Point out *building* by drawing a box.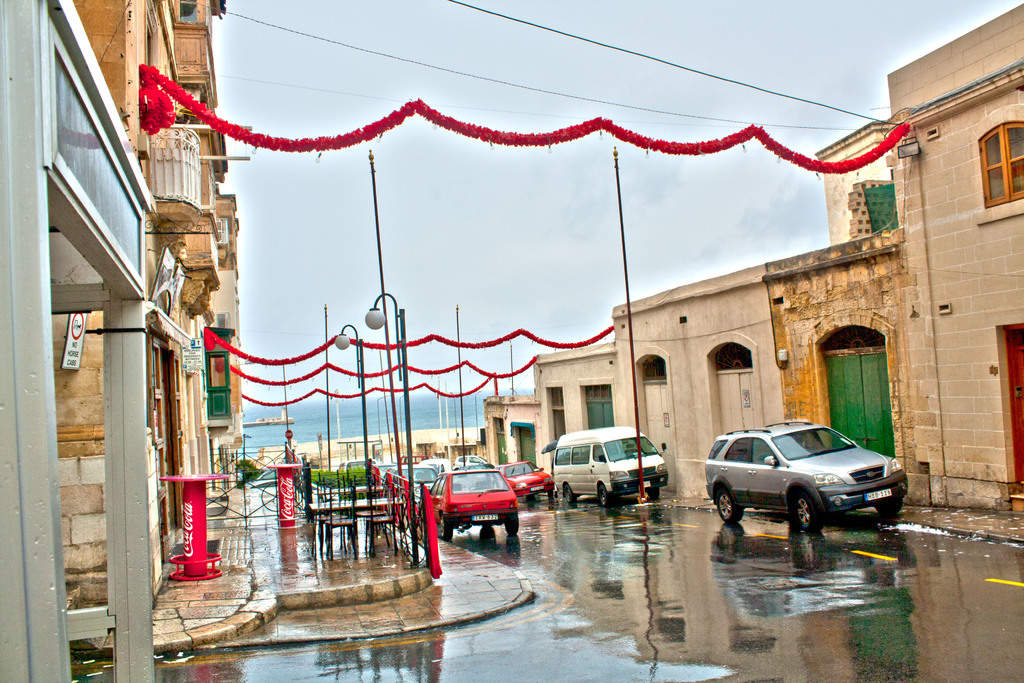
select_region(813, 123, 895, 240).
